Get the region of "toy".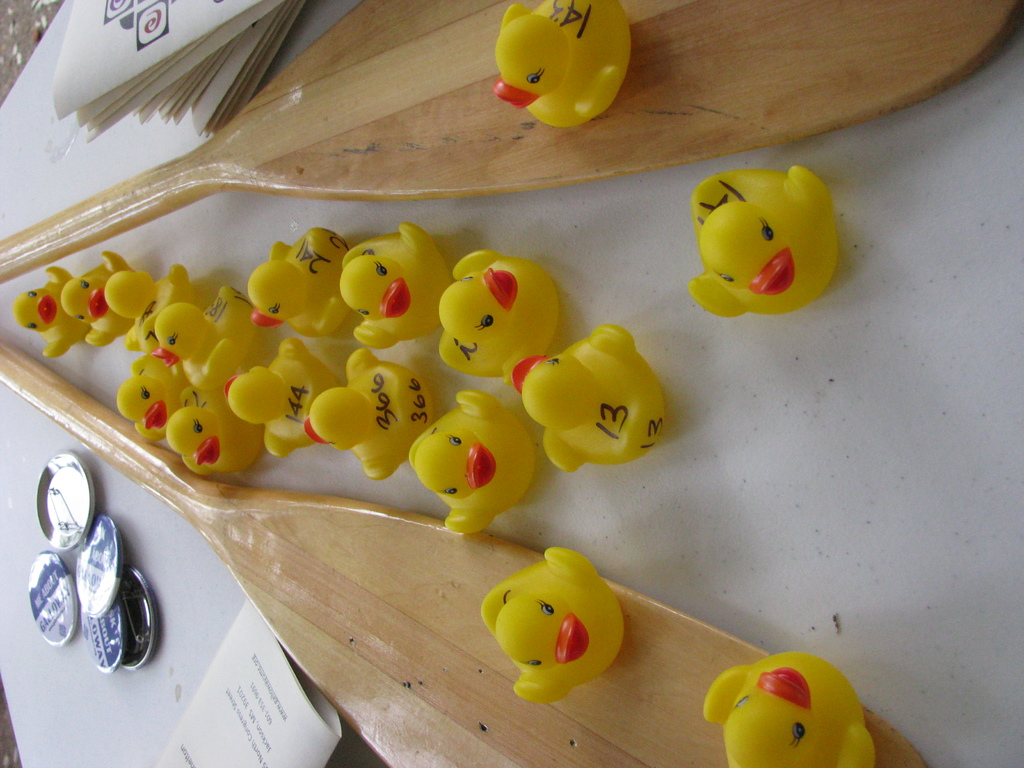
bbox(406, 387, 533, 536).
